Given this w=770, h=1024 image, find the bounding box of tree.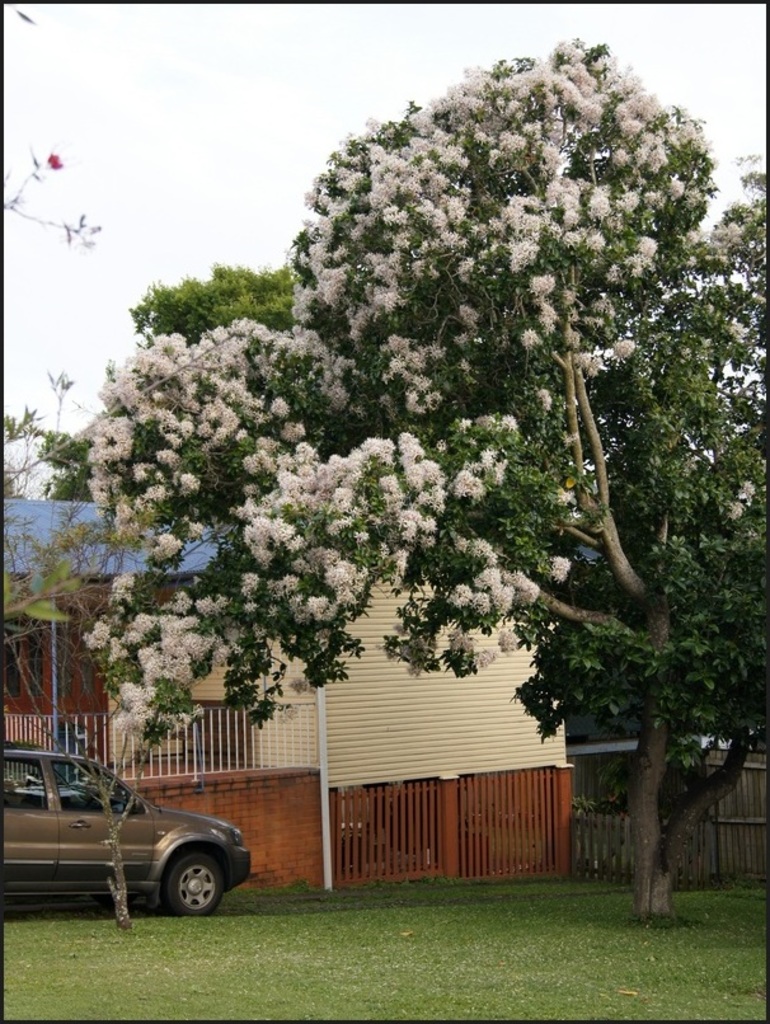
left=70, top=19, right=747, bottom=840.
